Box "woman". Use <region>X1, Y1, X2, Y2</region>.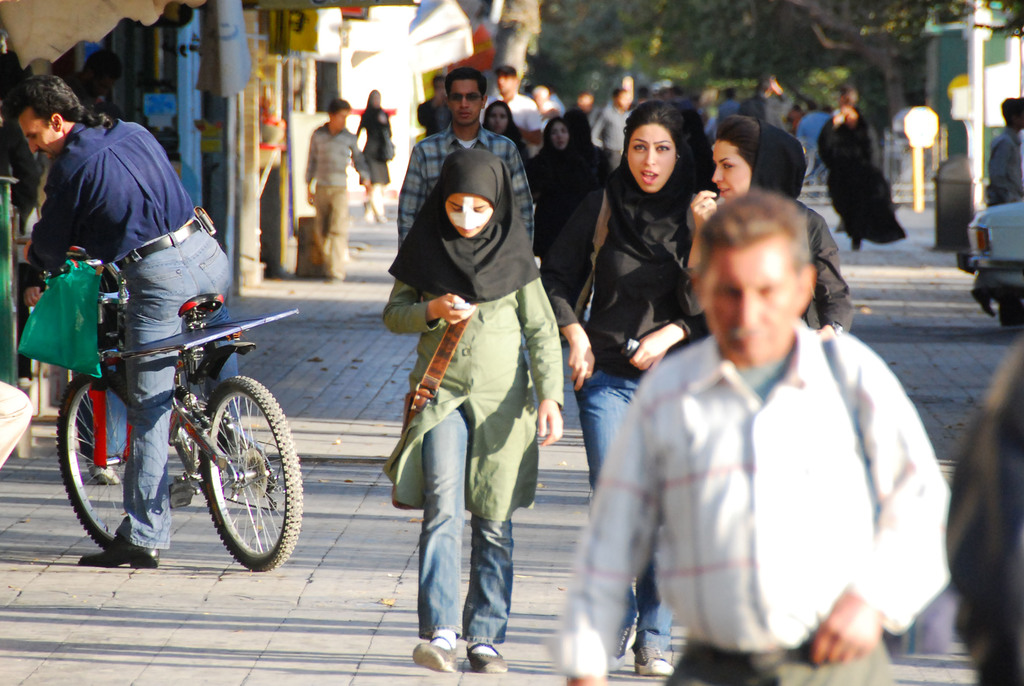
<region>524, 119, 611, 347</region>.
